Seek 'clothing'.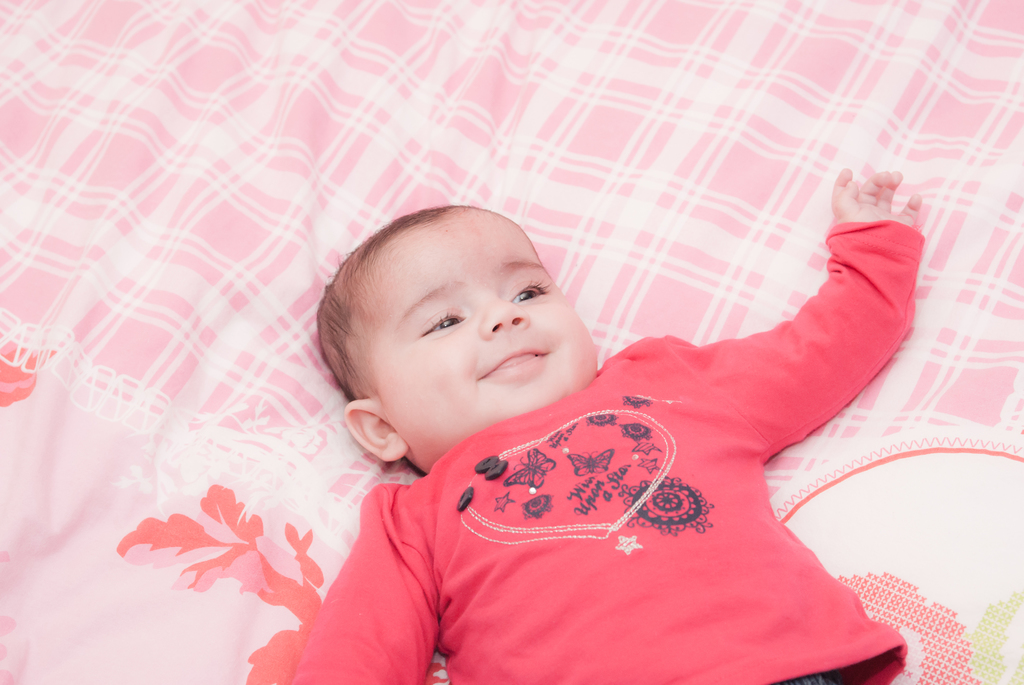
[x1=264, y1=219, x2=929, y2=684].
